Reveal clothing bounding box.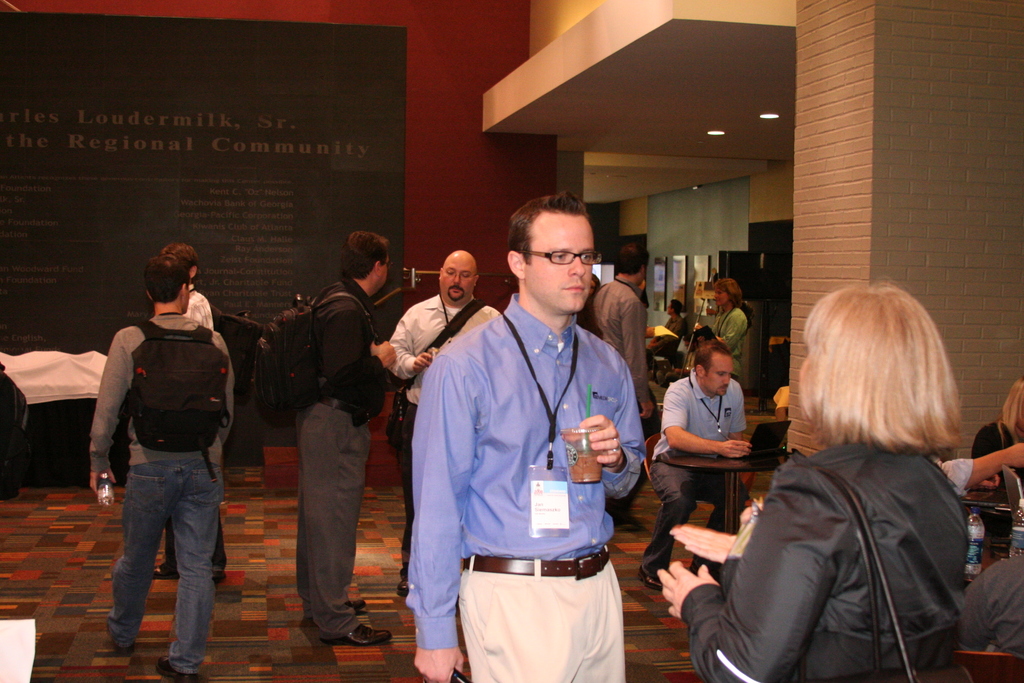
Revealed: left=156, top=288, right=223, bottom=575.
